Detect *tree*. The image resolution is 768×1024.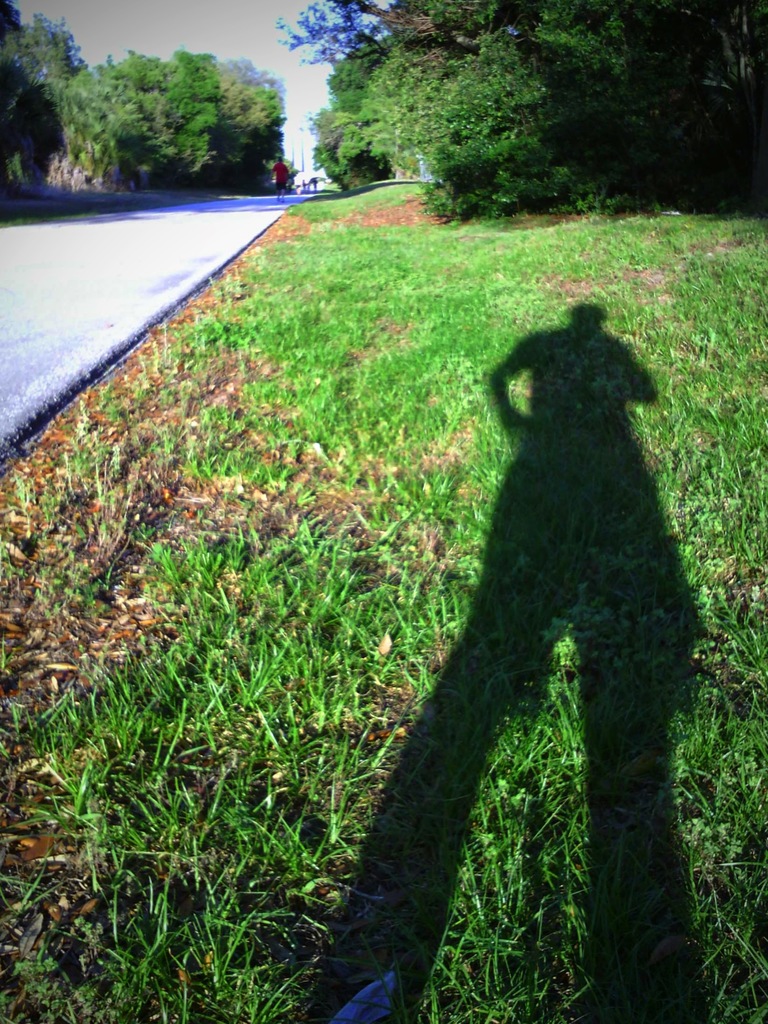
x1=0, y1=5, x2=89, y2=94.
